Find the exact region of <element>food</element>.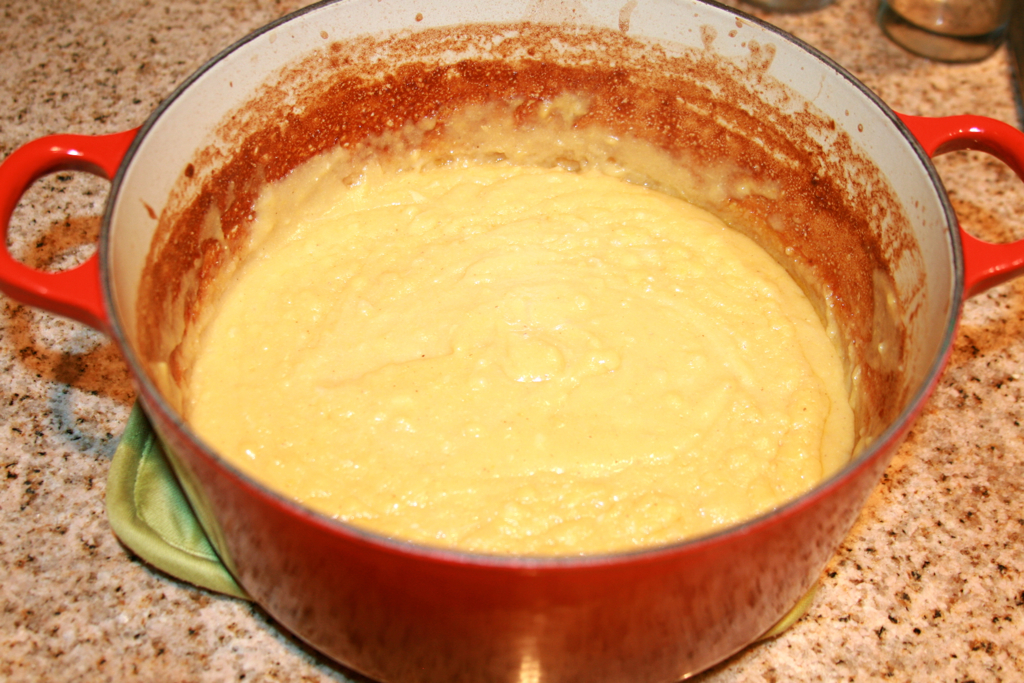
Exact region: (left=86, top=54, right=961, bottom=600).
